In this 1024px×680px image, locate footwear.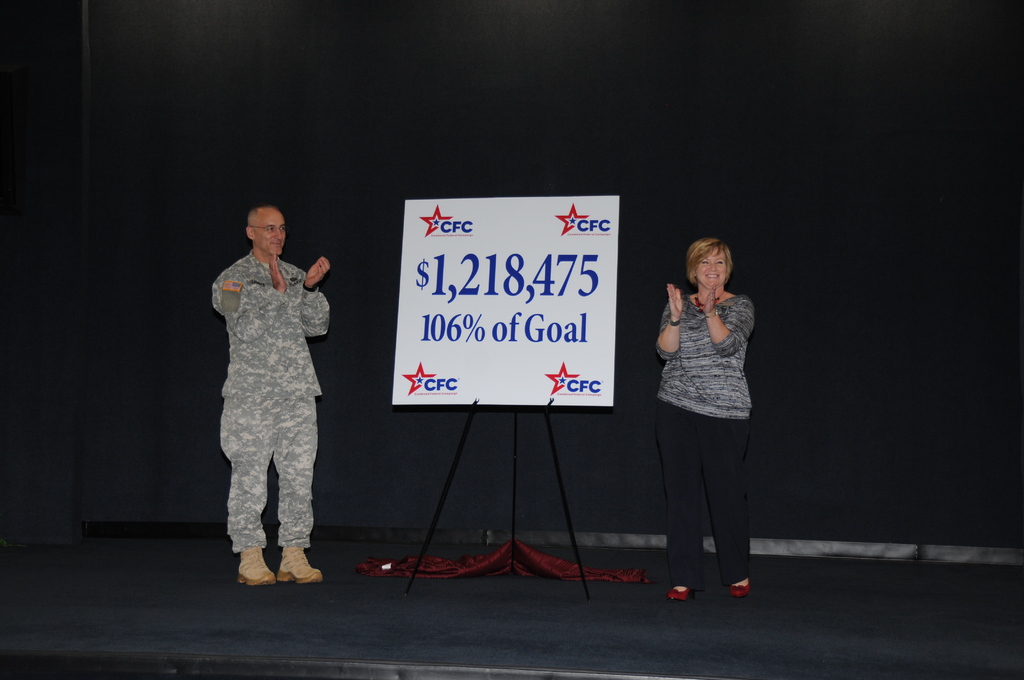
Bounding box: (x1=276, y1=544, x2=317, y2=581).
